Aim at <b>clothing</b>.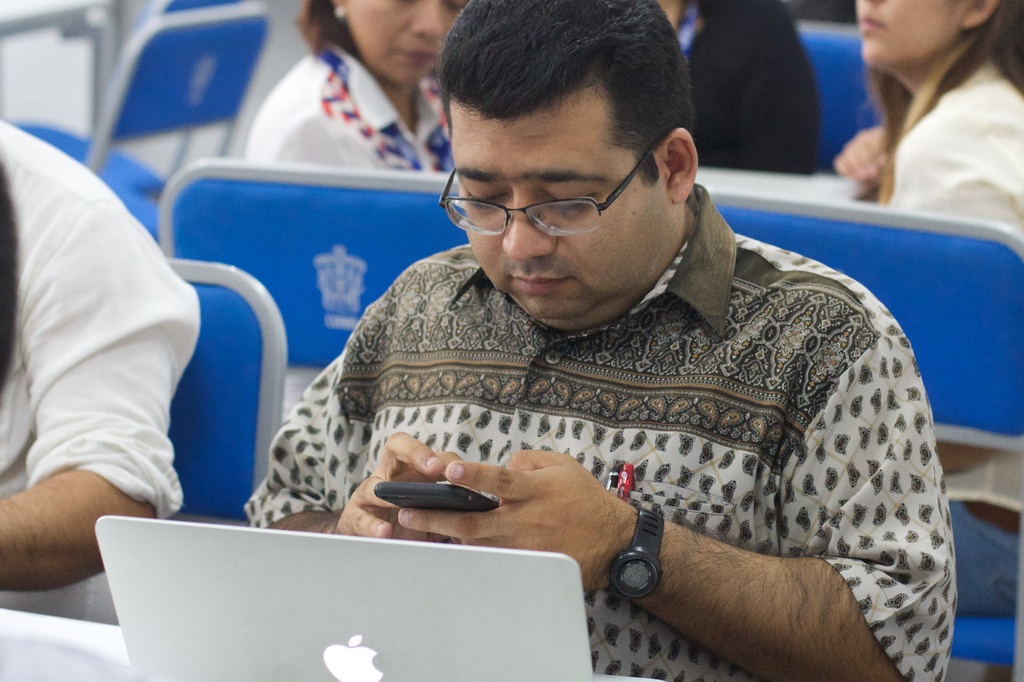
Aimed at bbox=(875, 47, 1015, 245).
